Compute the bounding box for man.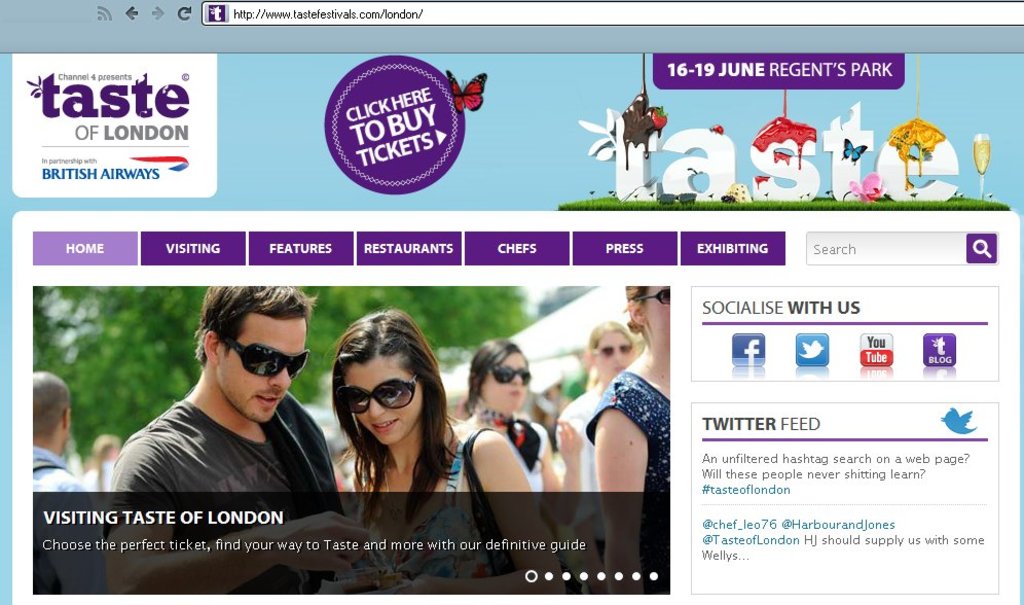
[31,368,106,595].
